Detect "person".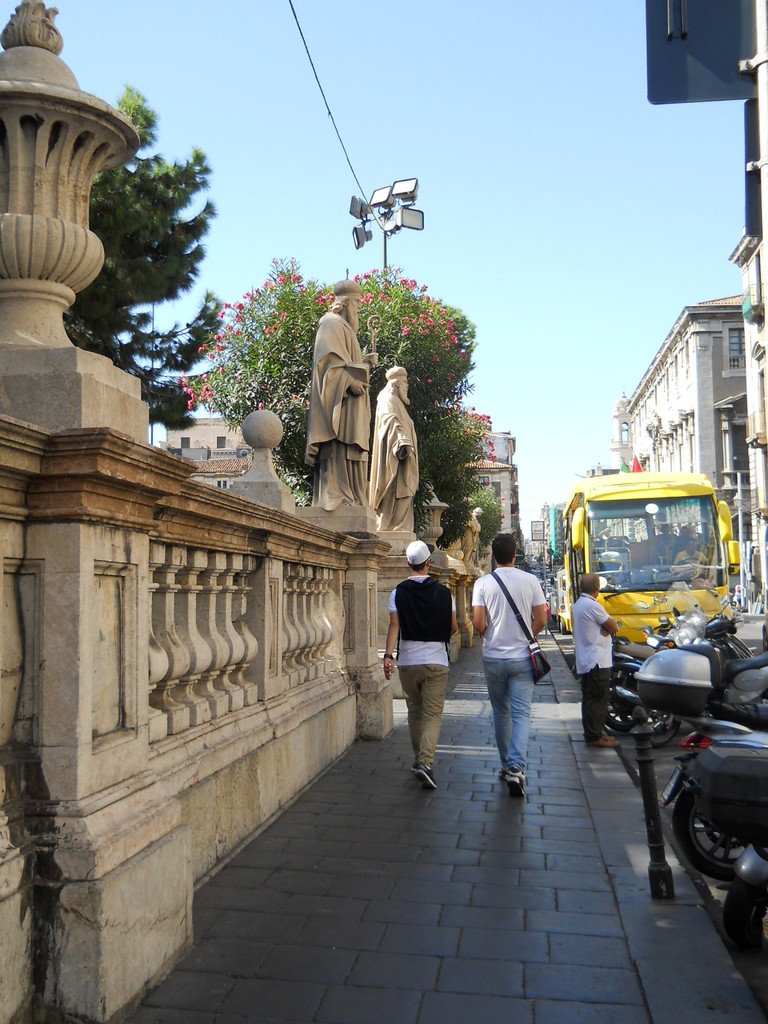
Detected at x1=575 y1=573 x2=620 y2=750.
